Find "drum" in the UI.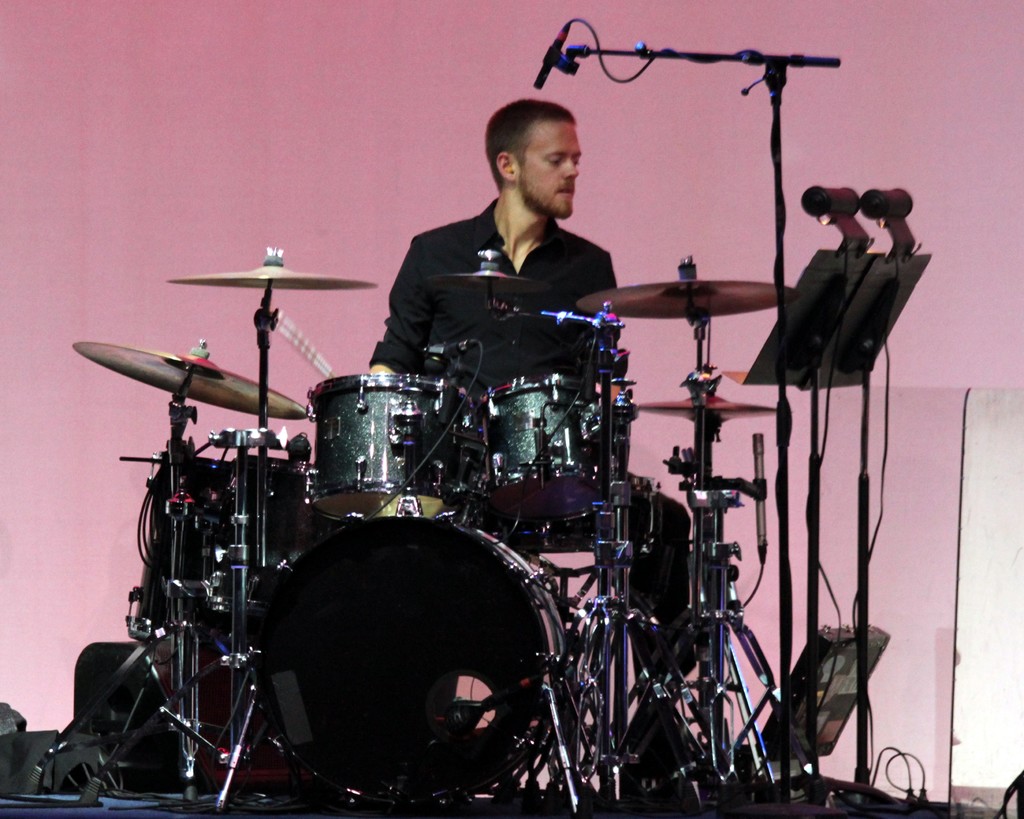
UI element at l=308, t=374, r=470, b=518.
